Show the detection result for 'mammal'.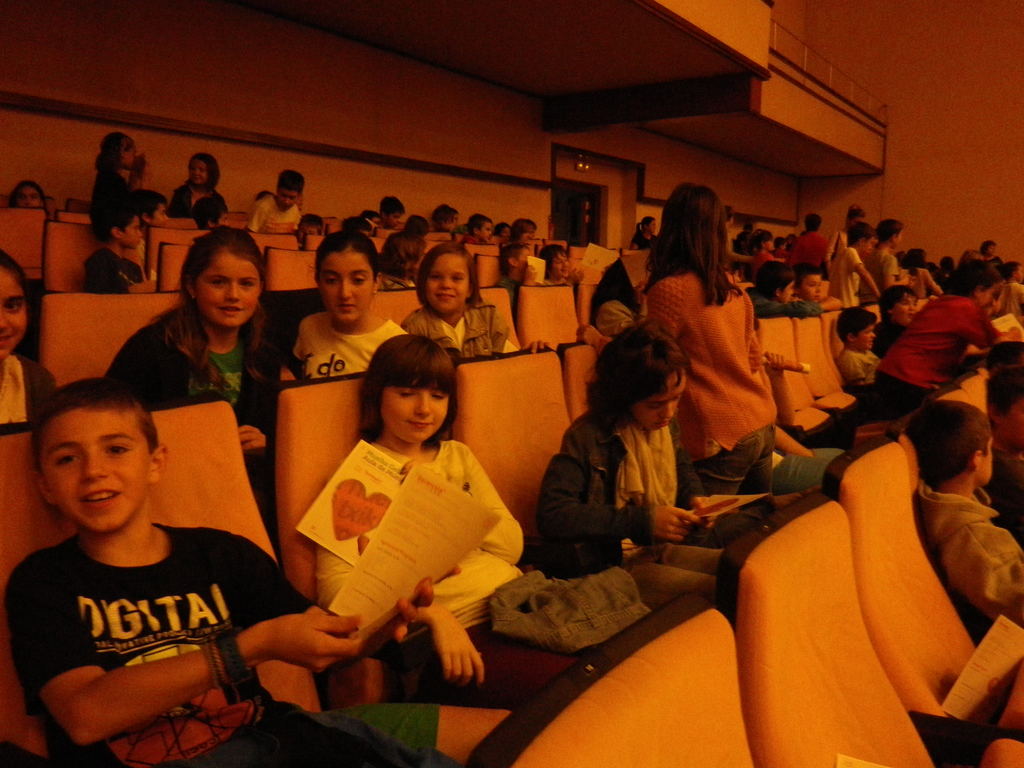
x1=134 y1=188 x2=168 y2=229.
